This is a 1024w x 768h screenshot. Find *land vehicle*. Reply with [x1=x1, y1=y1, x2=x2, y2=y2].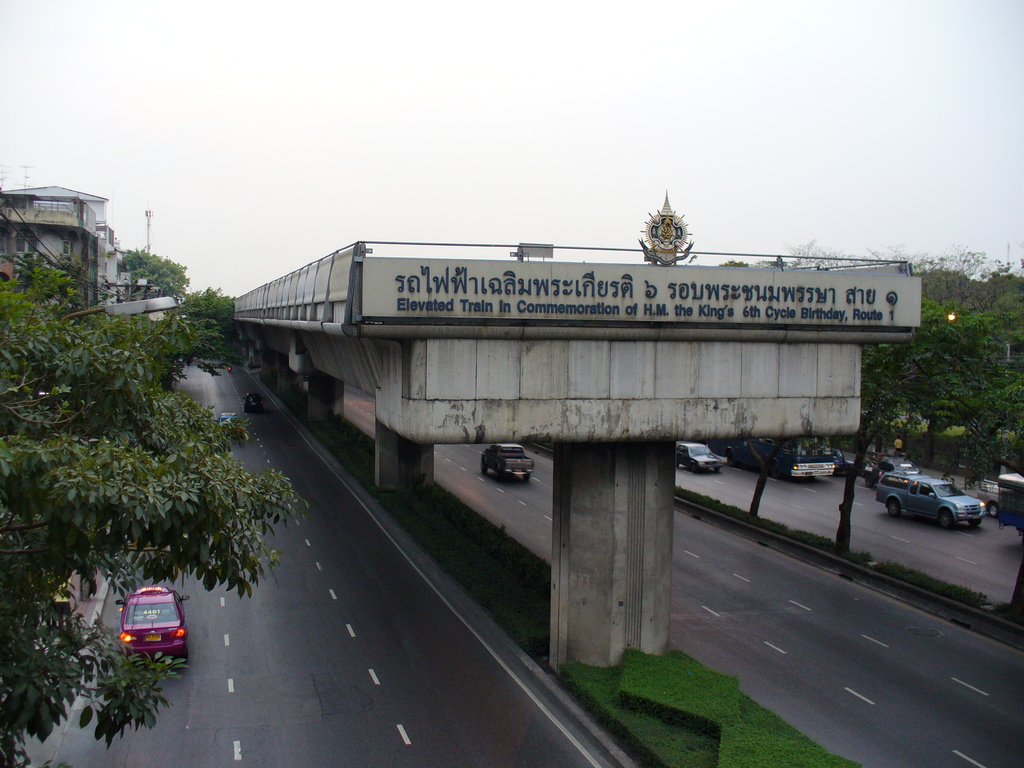
[x1=873, y1=466, x2=999, y2=536].
